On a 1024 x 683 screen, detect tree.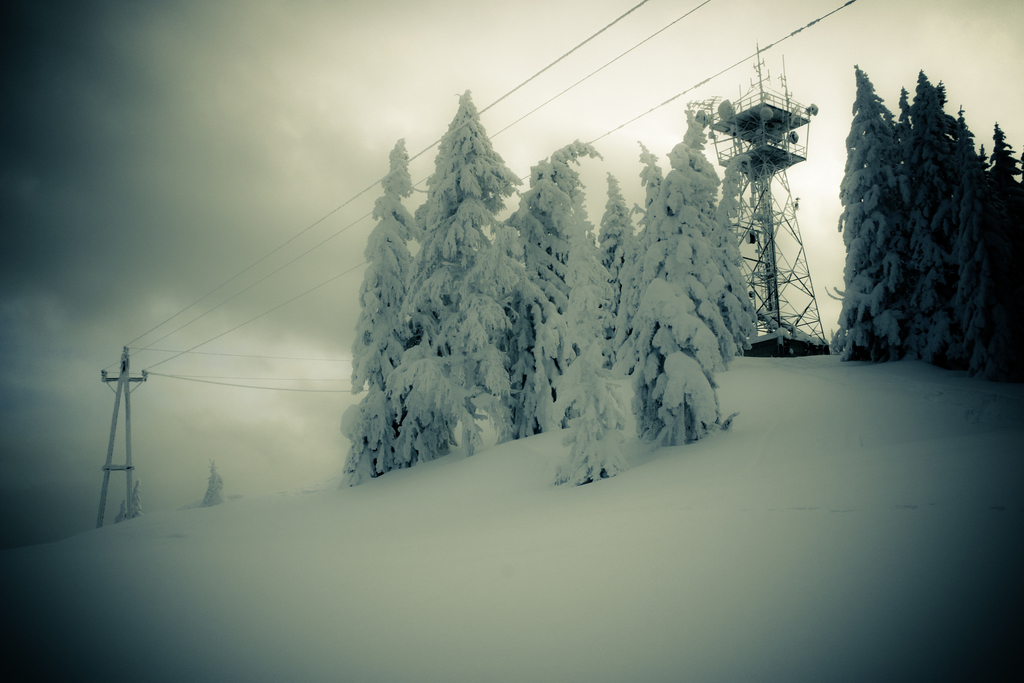
<region>490, 142, 604, 437</region>.
